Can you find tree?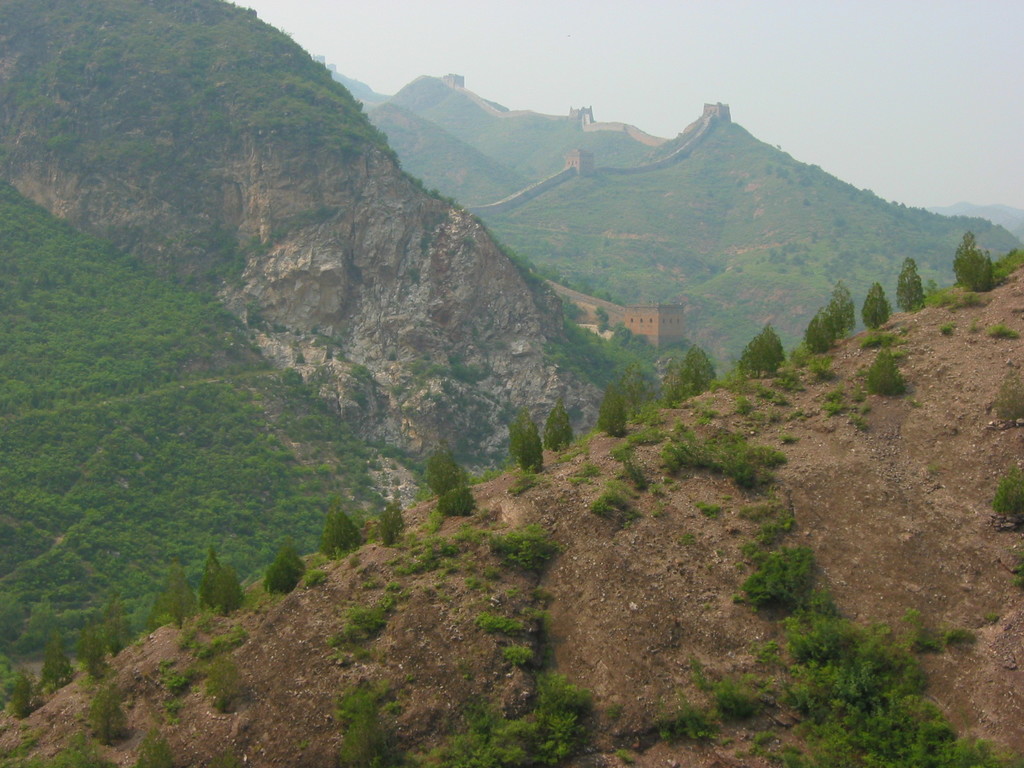
Yes, bounding box: [509,408,545,475].
